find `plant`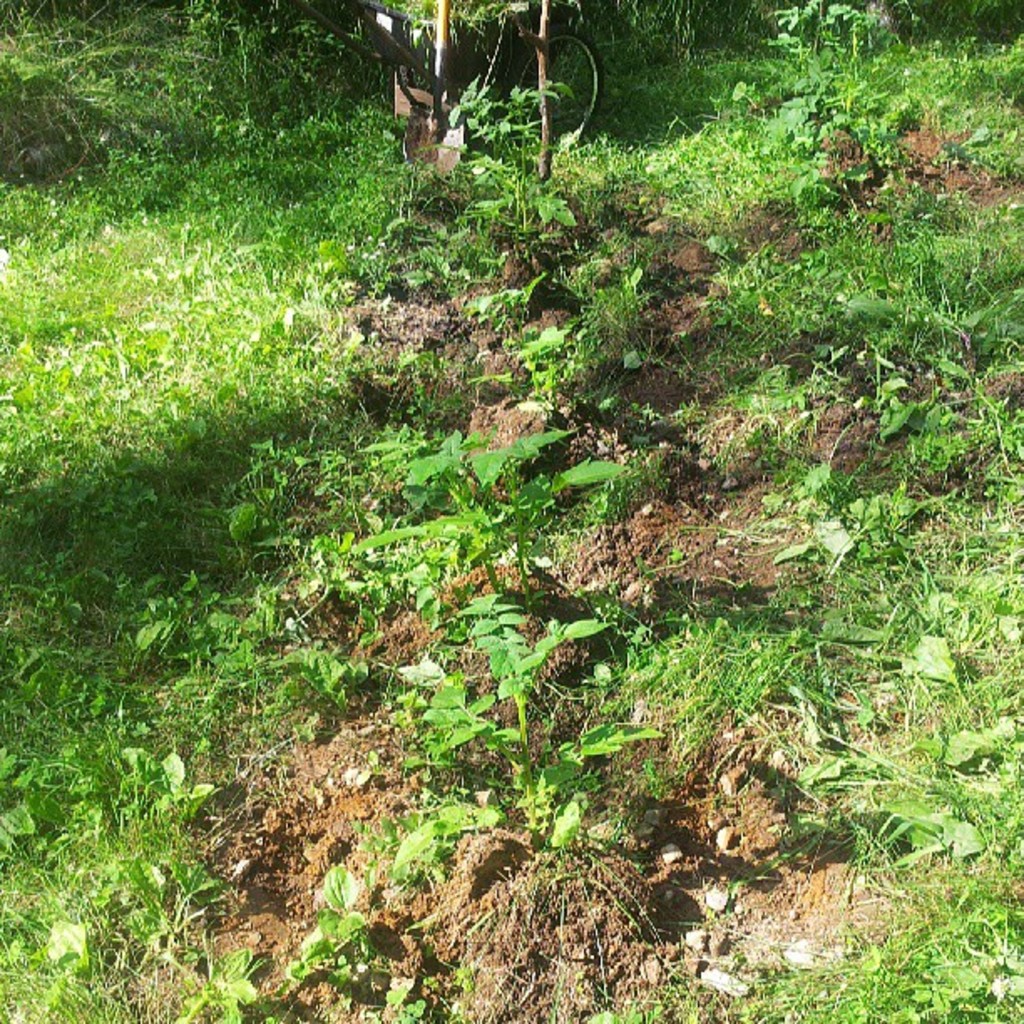
<bbox>355, 589, 669, 885</bbox>
